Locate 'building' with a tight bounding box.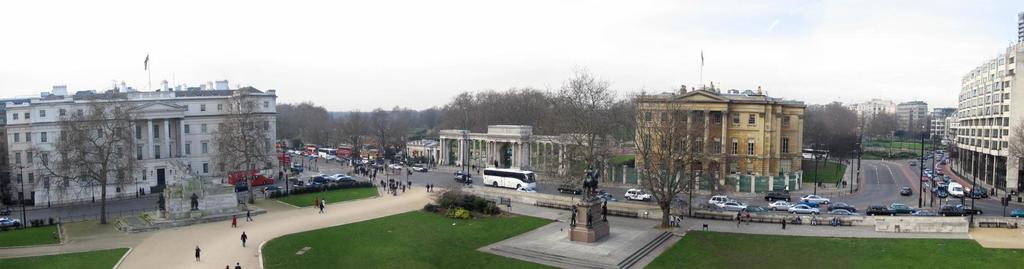
896,101,925,140.
